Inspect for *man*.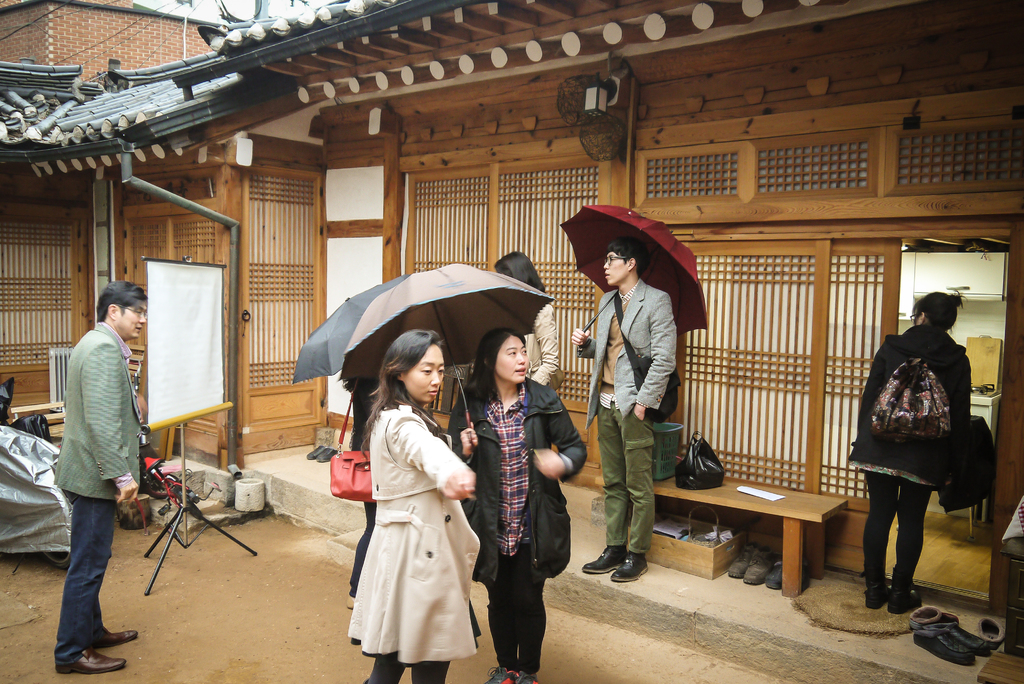
Inspection: [x1=579, y1=241, x2=684, y2=589].
